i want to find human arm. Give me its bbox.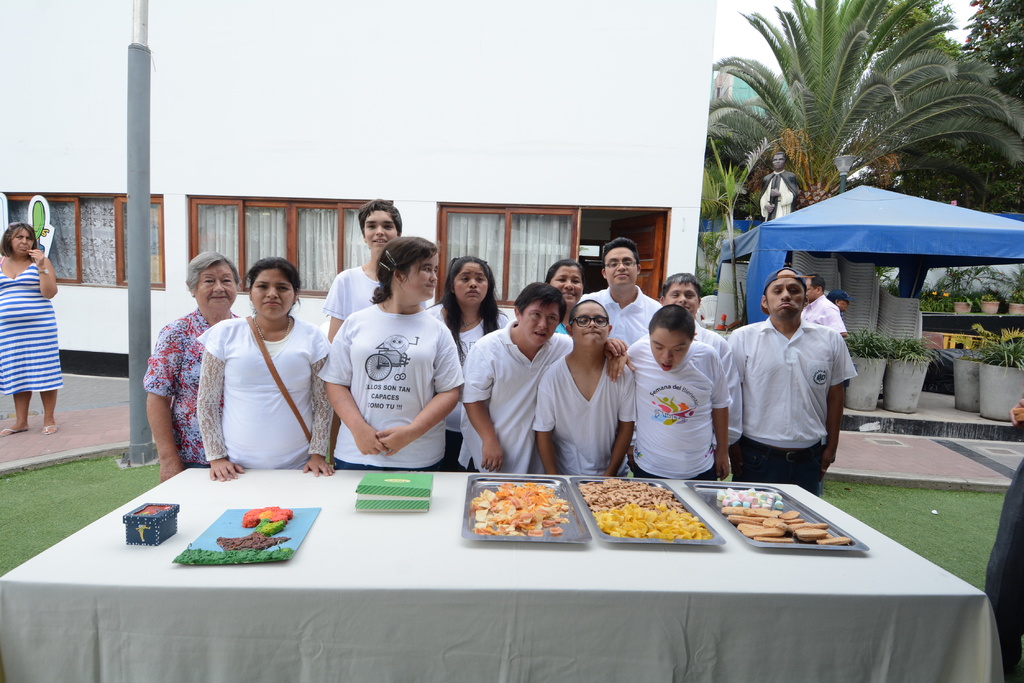
Rect(185, 328, 245, 483).
